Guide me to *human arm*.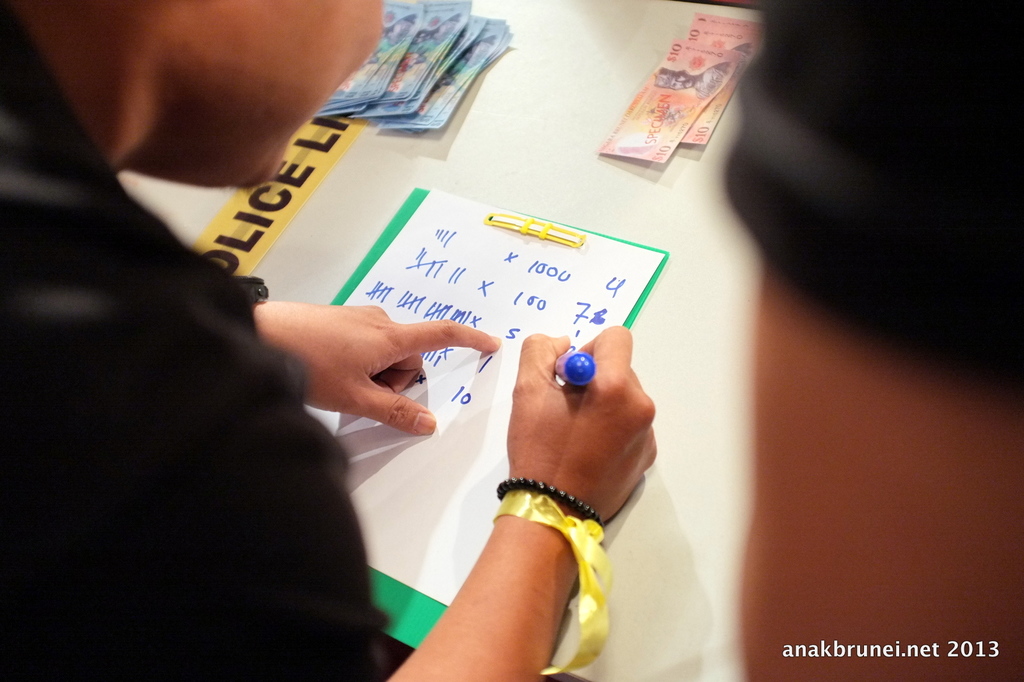
Guidance: 252:301:499:443.
